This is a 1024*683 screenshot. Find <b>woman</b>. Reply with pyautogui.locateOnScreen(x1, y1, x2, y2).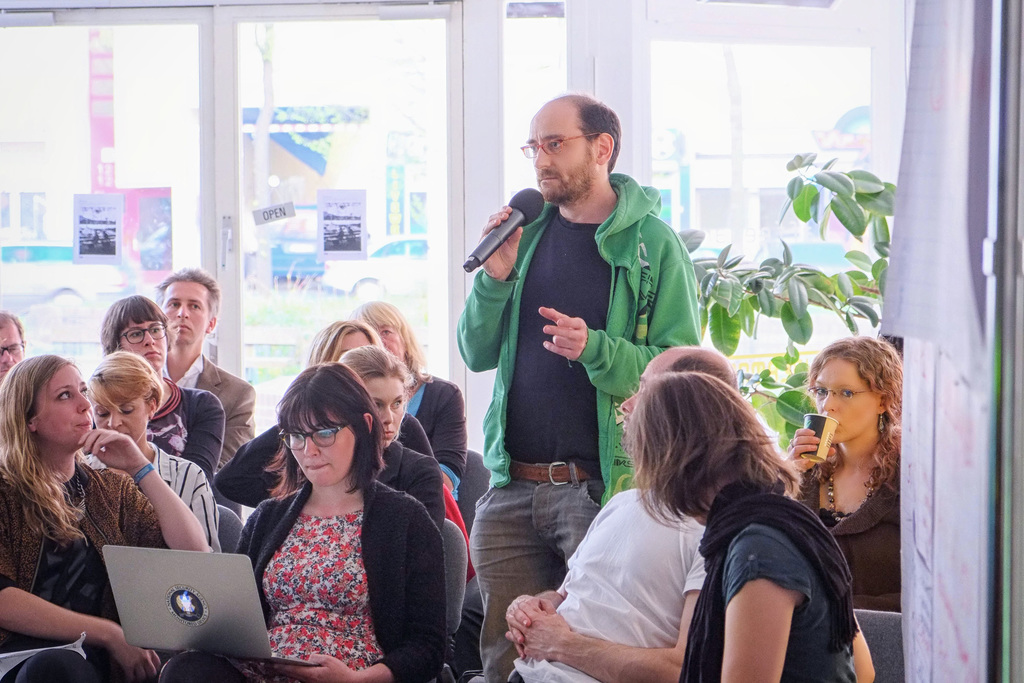
pyautogui.locateOnScreen(86, 346, 230, 552).
